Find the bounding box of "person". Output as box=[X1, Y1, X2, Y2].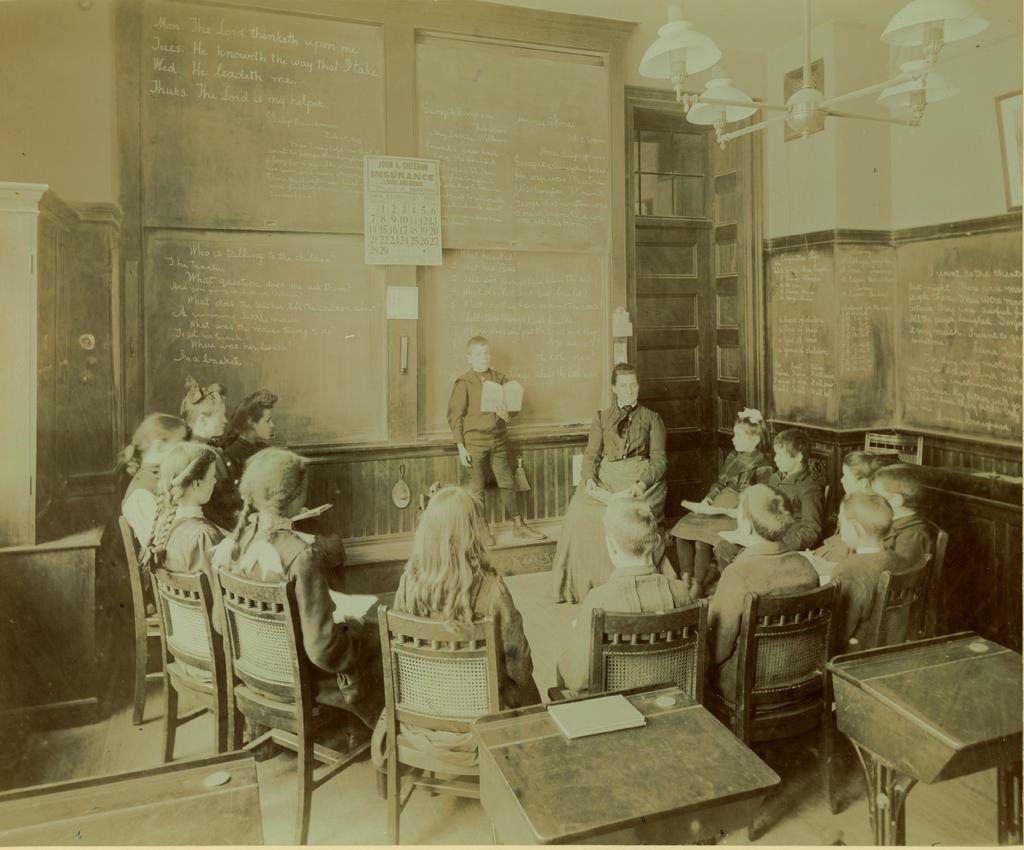
box=[535, 495, 705, 705].
